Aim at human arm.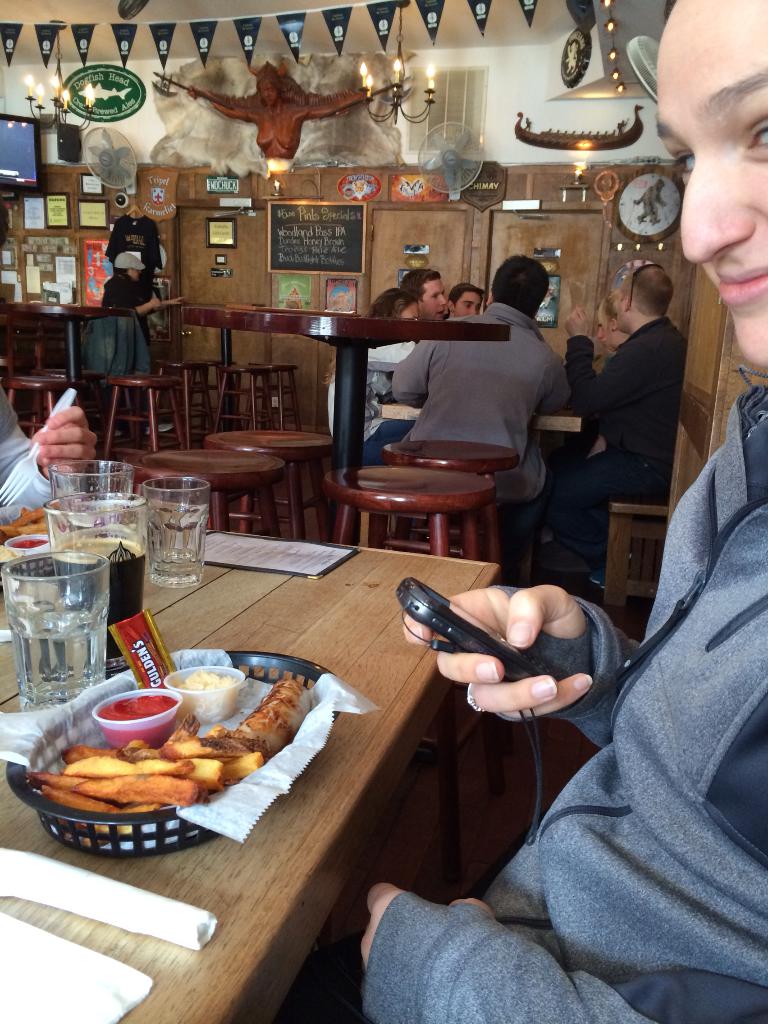
Aimed at pyautogui.locateOnScreen(130, 287, 163, 316).
